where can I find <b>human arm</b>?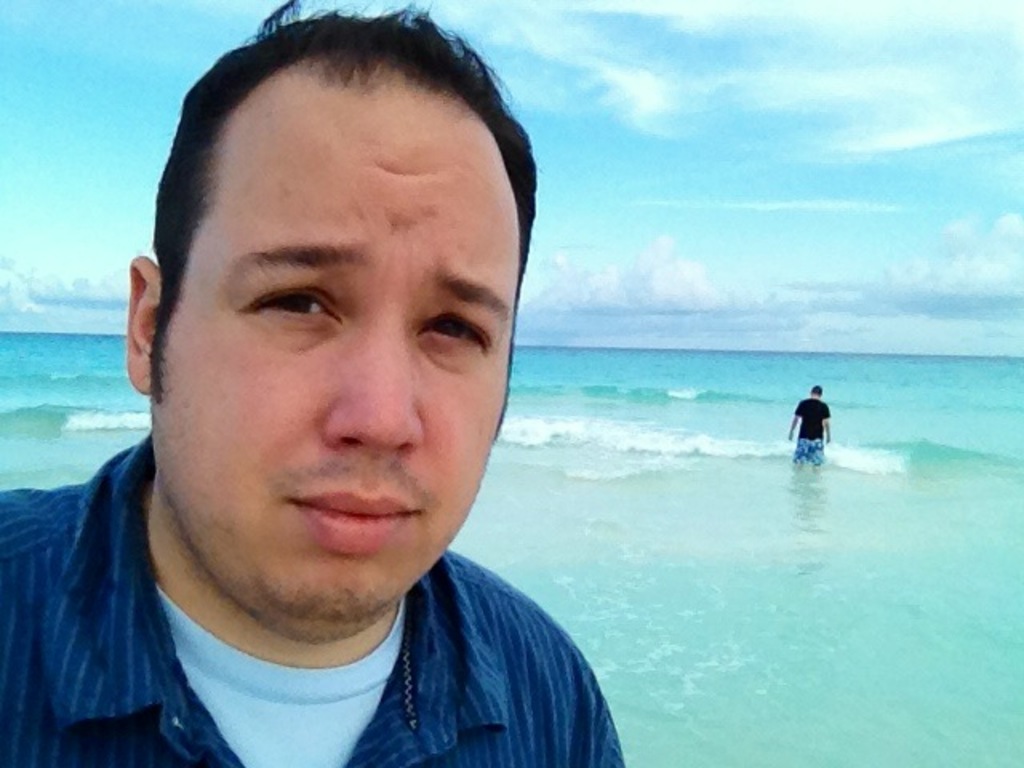
You can find it at [787, 405, 805, 442].
